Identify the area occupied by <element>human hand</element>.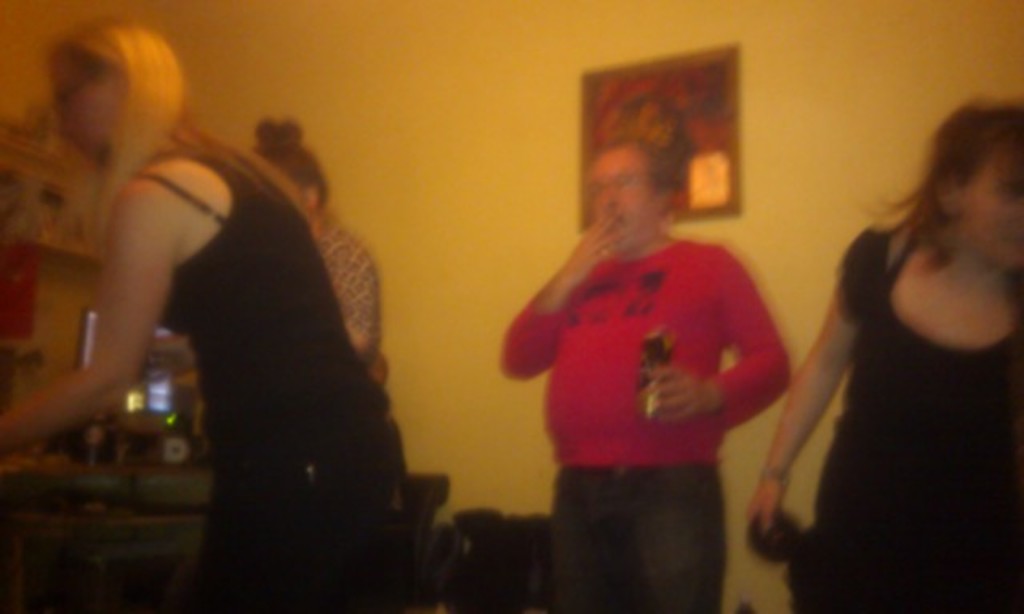
Area: [x1=760, y1=457, x2=827, y2=555].
